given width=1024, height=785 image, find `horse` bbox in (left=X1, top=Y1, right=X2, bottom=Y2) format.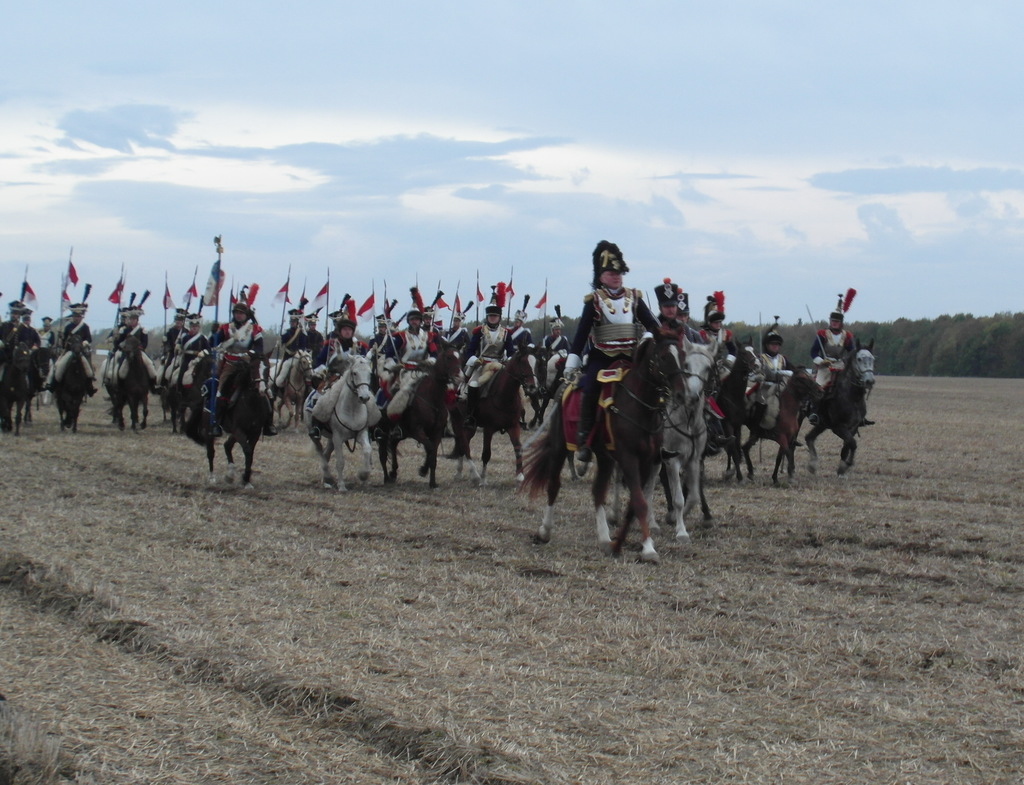
(left=154, top=347, right=184, bottom=423).
